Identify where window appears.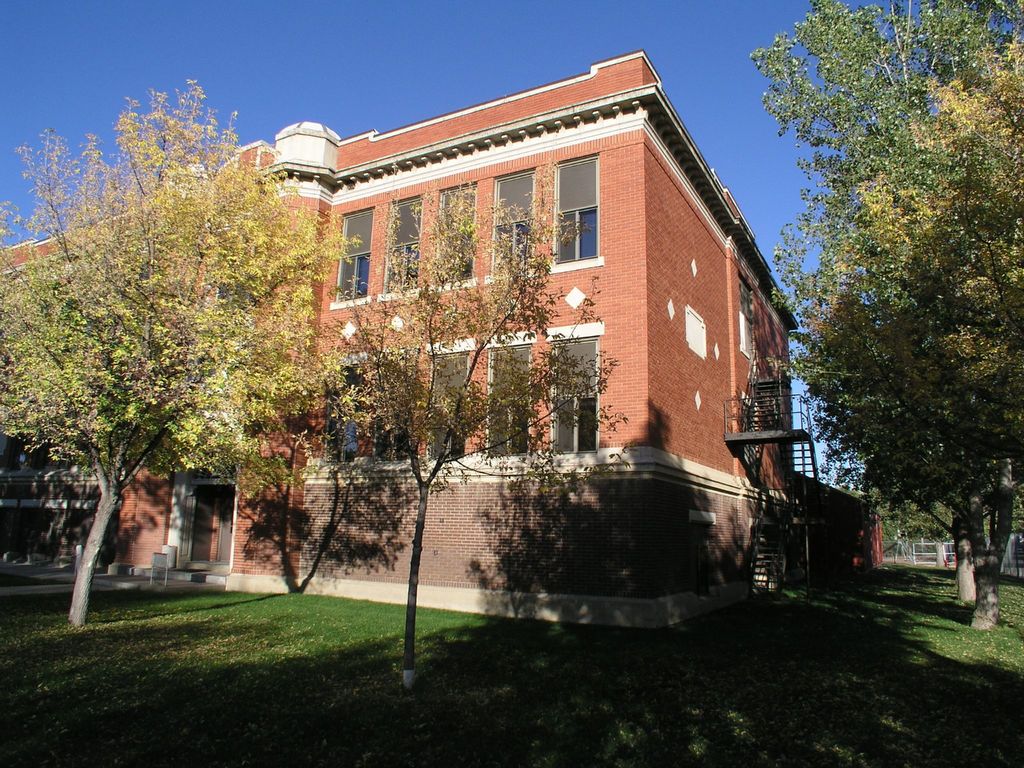
Appears at box=[327, 206, 374, 312].
